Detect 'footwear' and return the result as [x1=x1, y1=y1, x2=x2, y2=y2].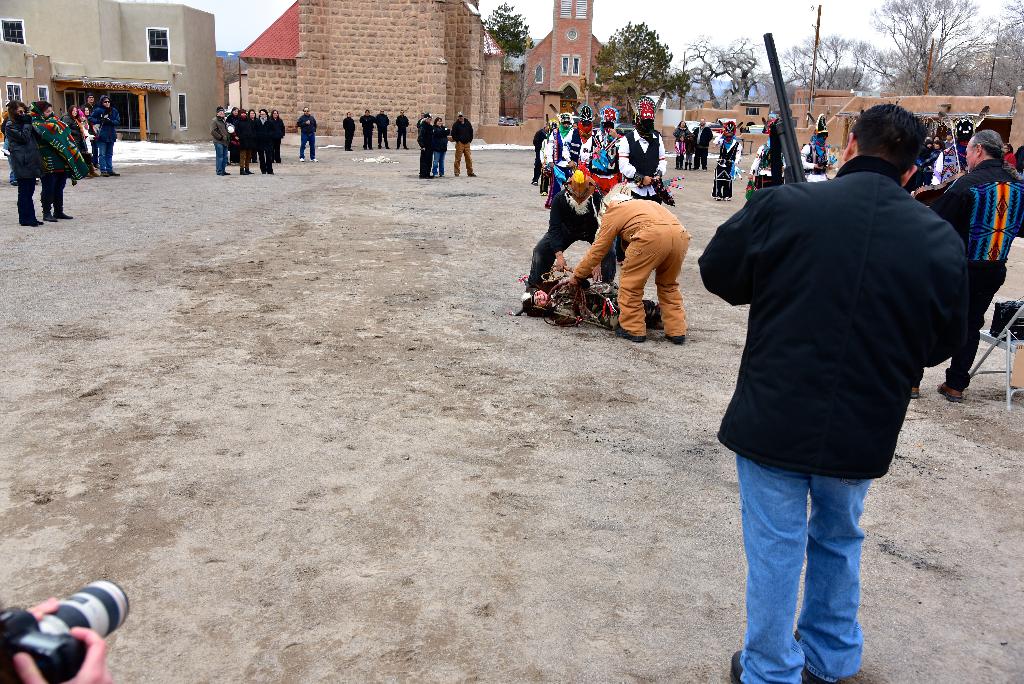
[x1=609, y1=320, x2=648, y2=346].
